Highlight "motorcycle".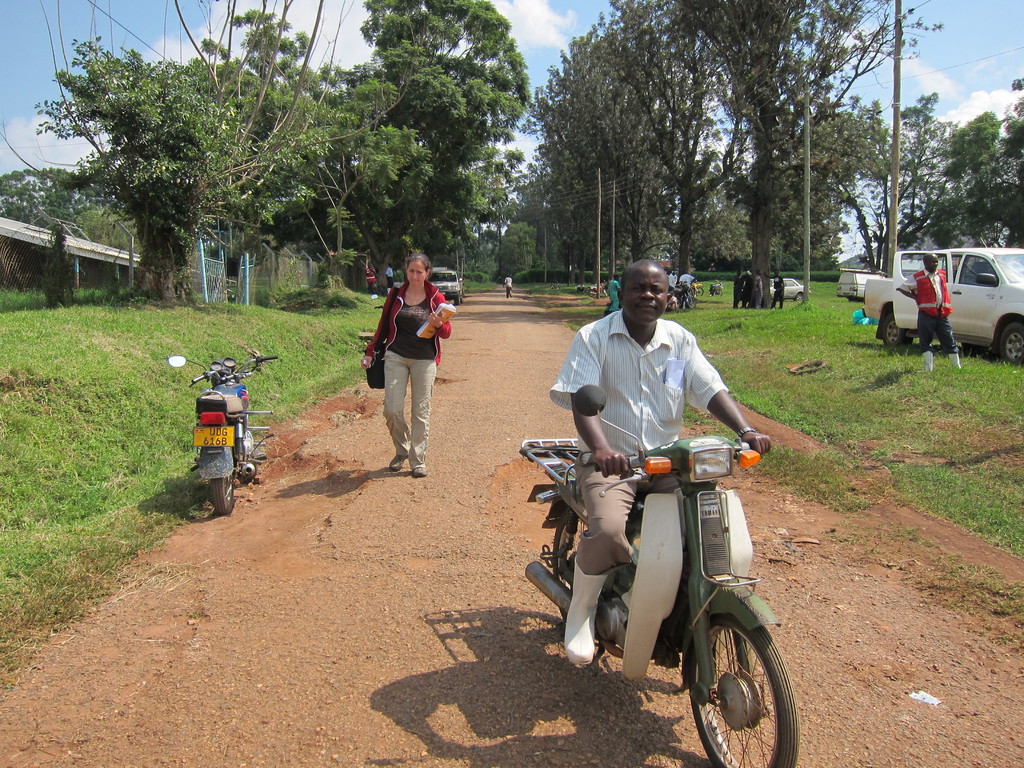
Highlighted region: <bbox>515, 436, 795, 756</bbox>.
